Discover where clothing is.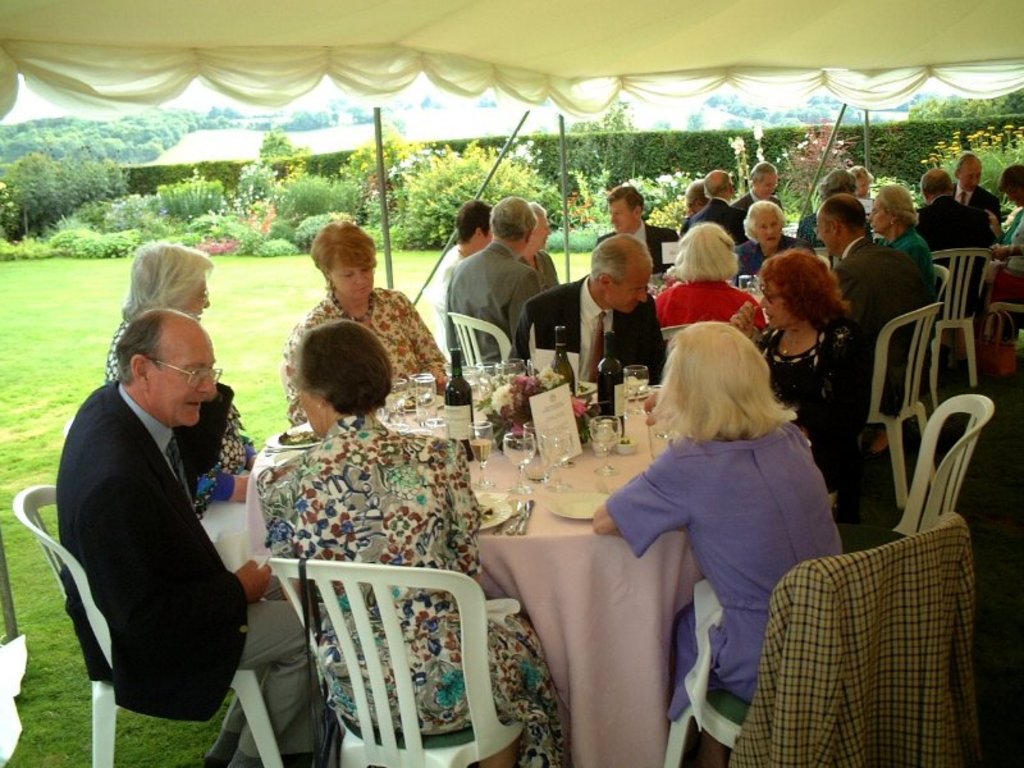
Discovered at [735, 229, 820, 285].
